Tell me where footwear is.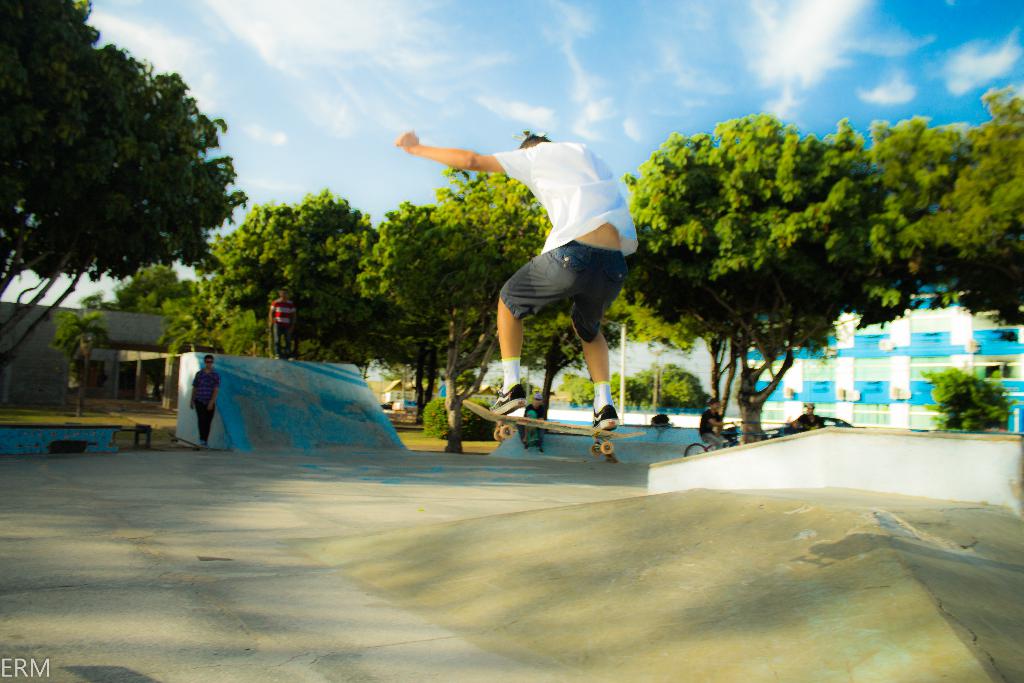
footwear is at 588, 402, 620, 432.
